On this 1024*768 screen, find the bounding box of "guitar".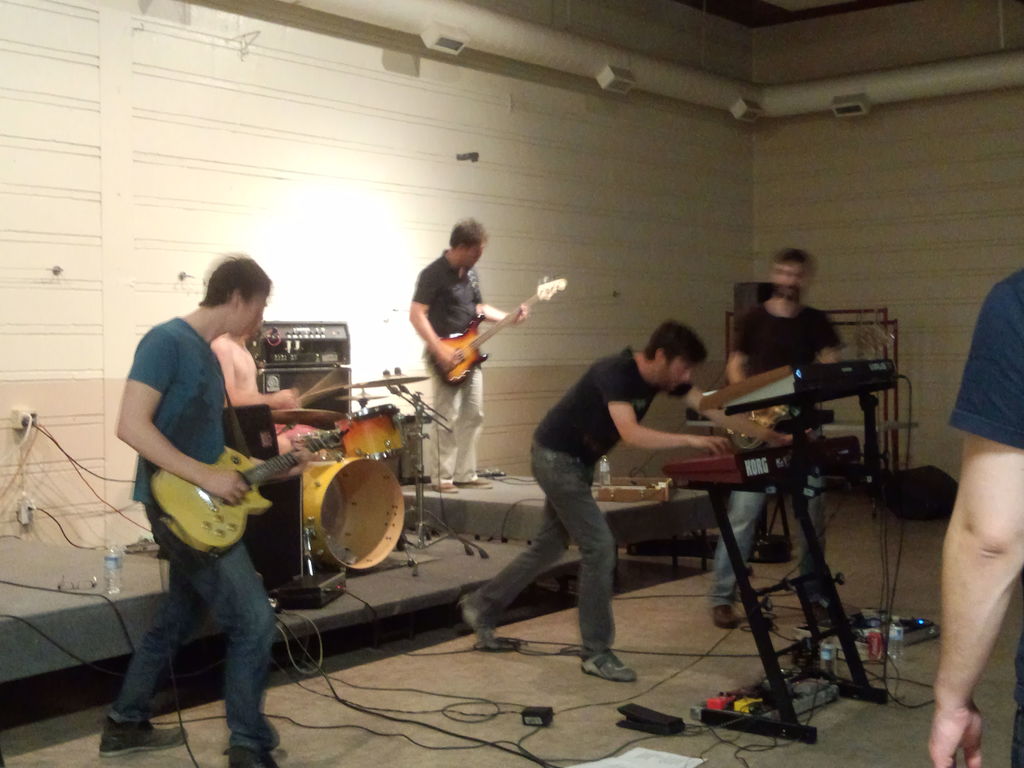
Bounding box: (428,276,568,388).
